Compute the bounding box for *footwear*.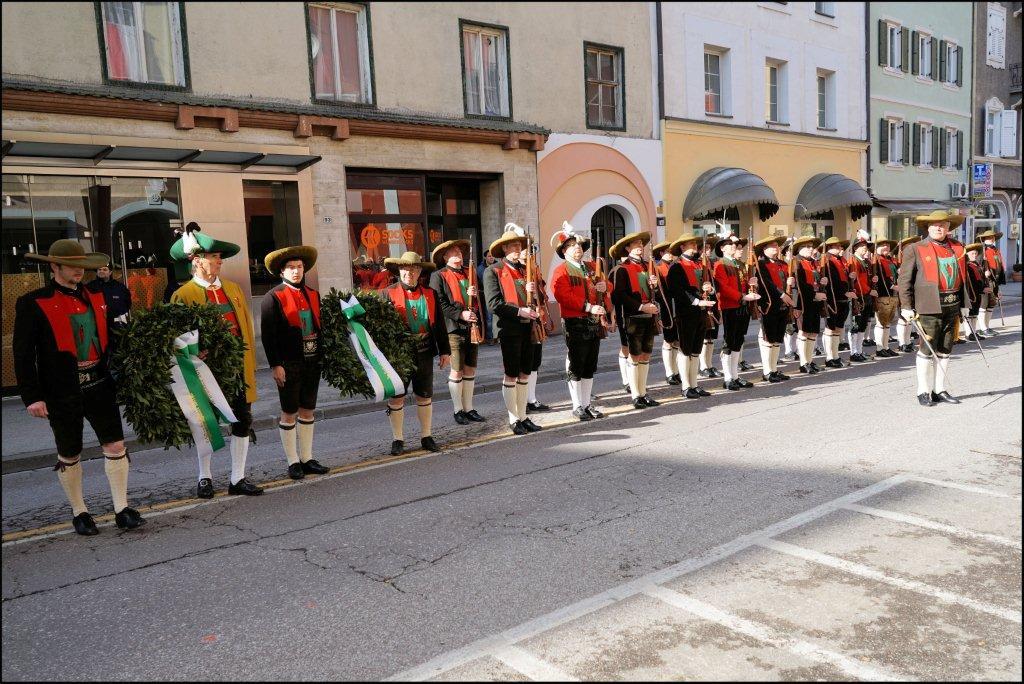
[455, 410, 471, 422].
